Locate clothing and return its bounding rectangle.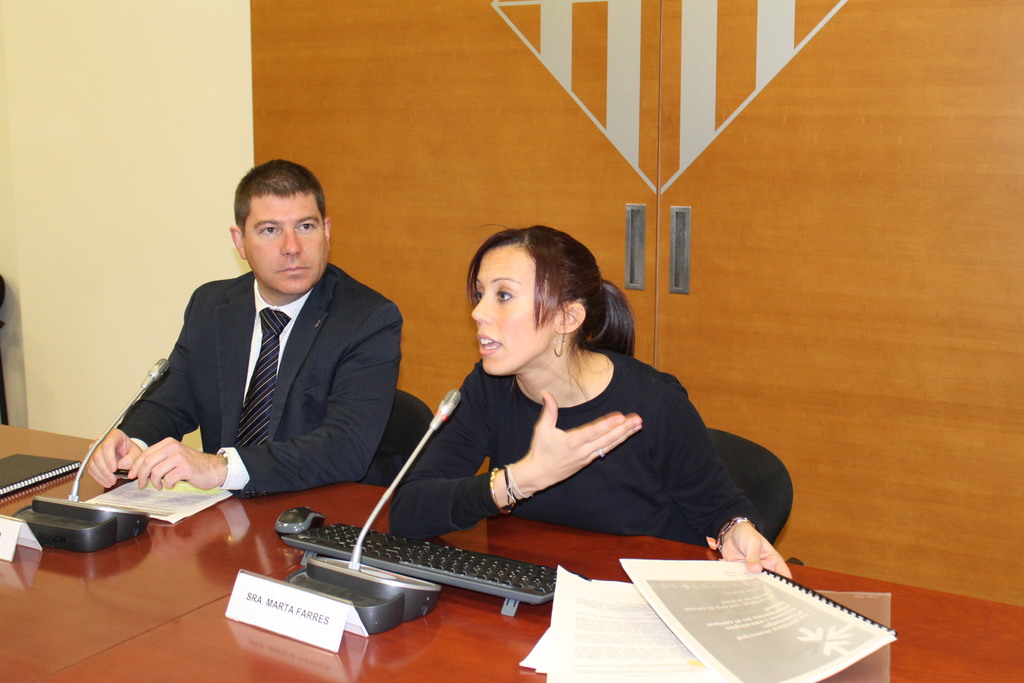
[left=387, top=349, right=754, bottom=532].
